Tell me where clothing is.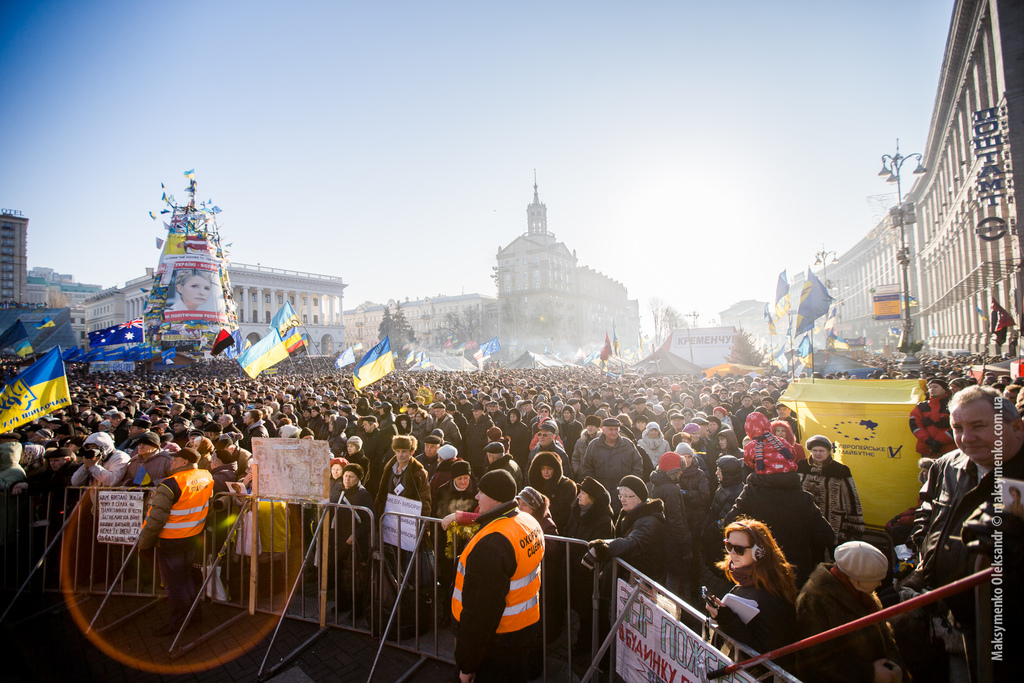
clothing is at 386,414,415,444.
